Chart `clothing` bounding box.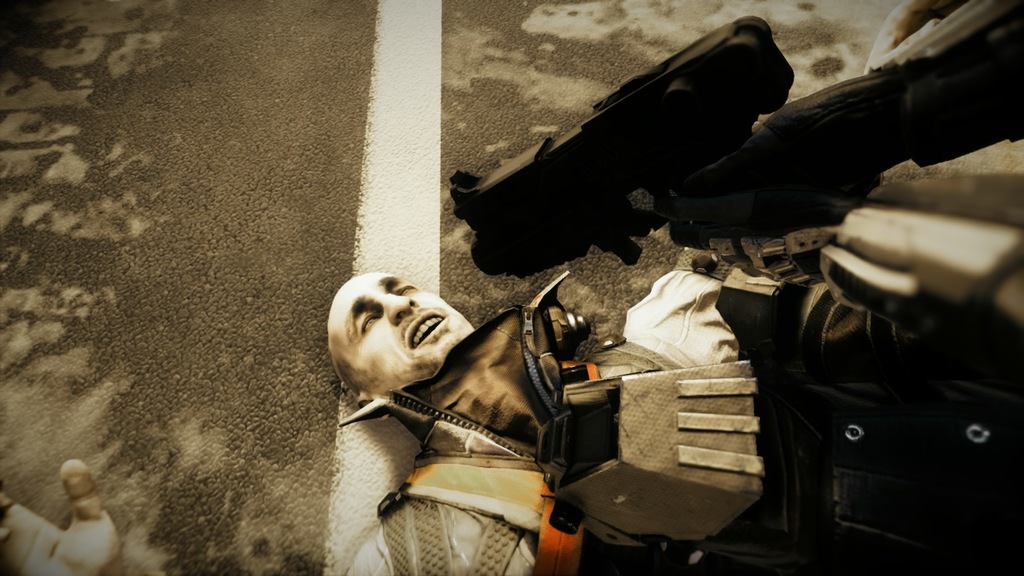
Charted: 363,272,797,575.
